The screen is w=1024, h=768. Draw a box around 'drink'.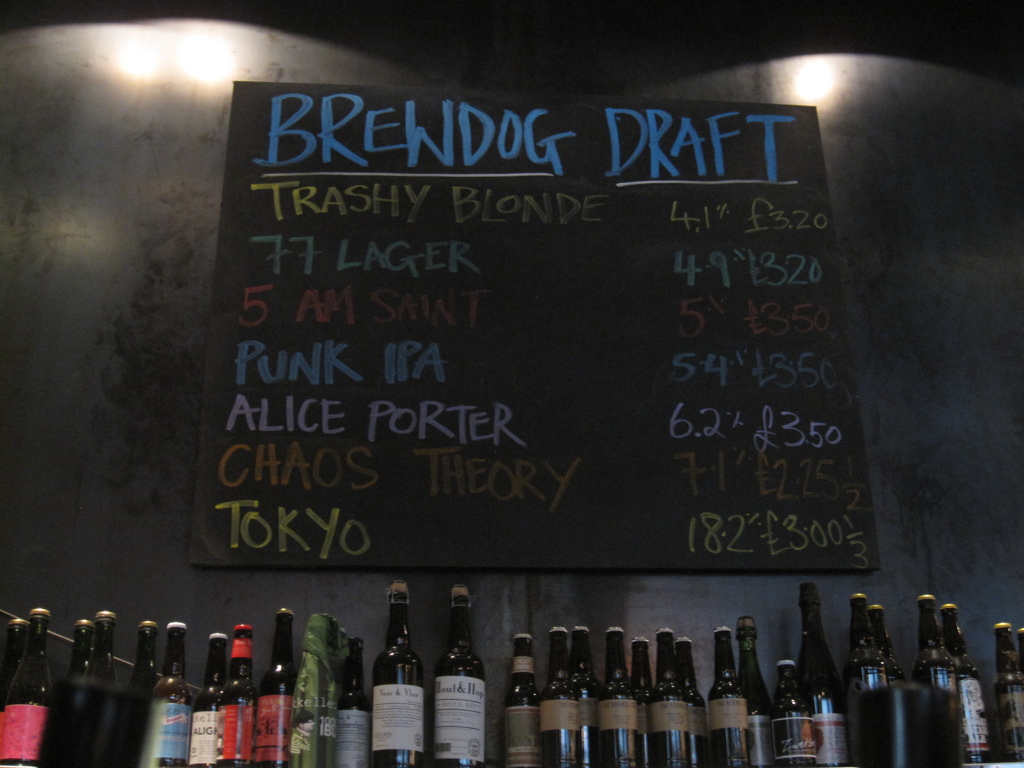
bbox(645, 624, 689, 767).
